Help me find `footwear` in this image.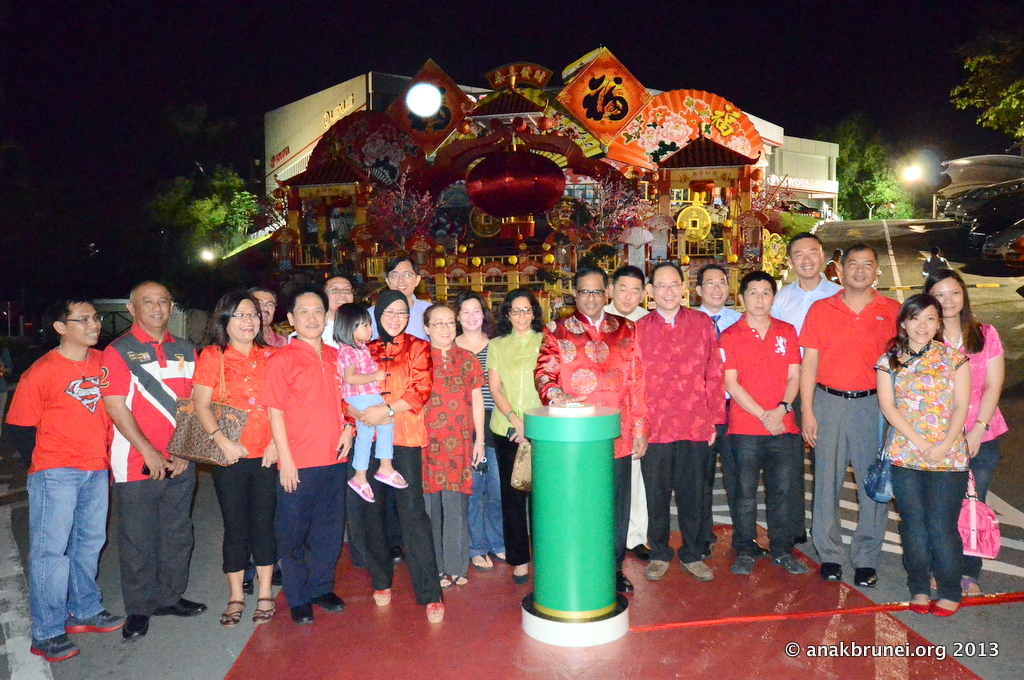
Found it: [left=646, top=559, right=667, bottom=582].
